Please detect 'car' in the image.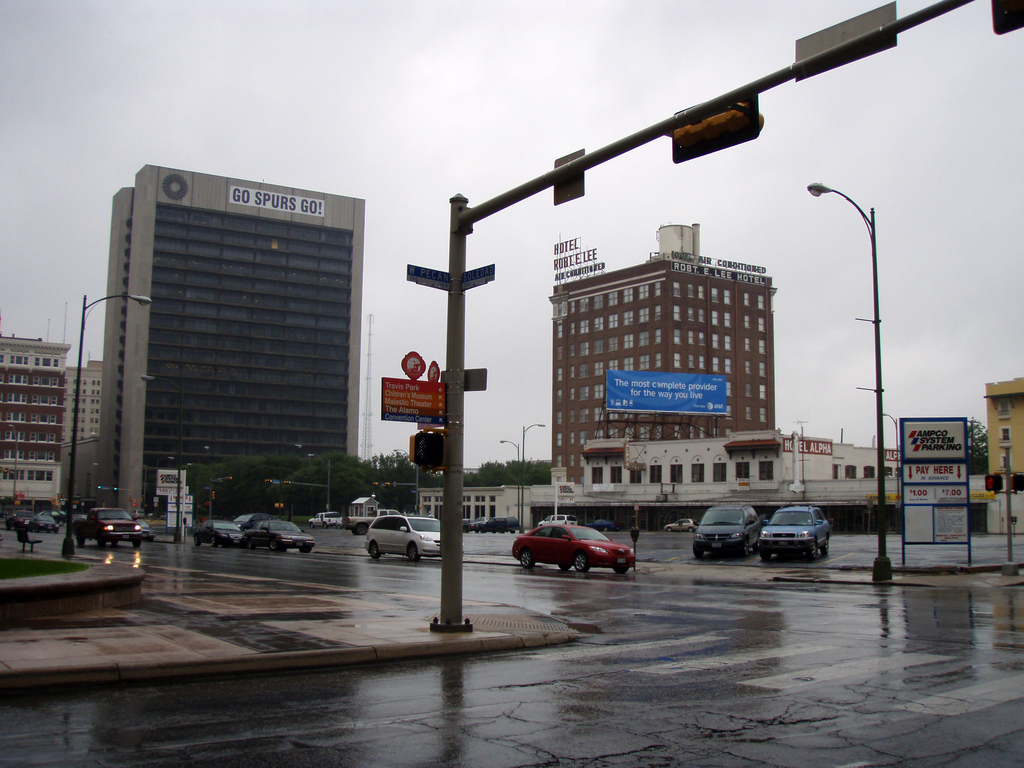
{"left": 538, "top": 514, "right": 577, "bottom": 527}.
